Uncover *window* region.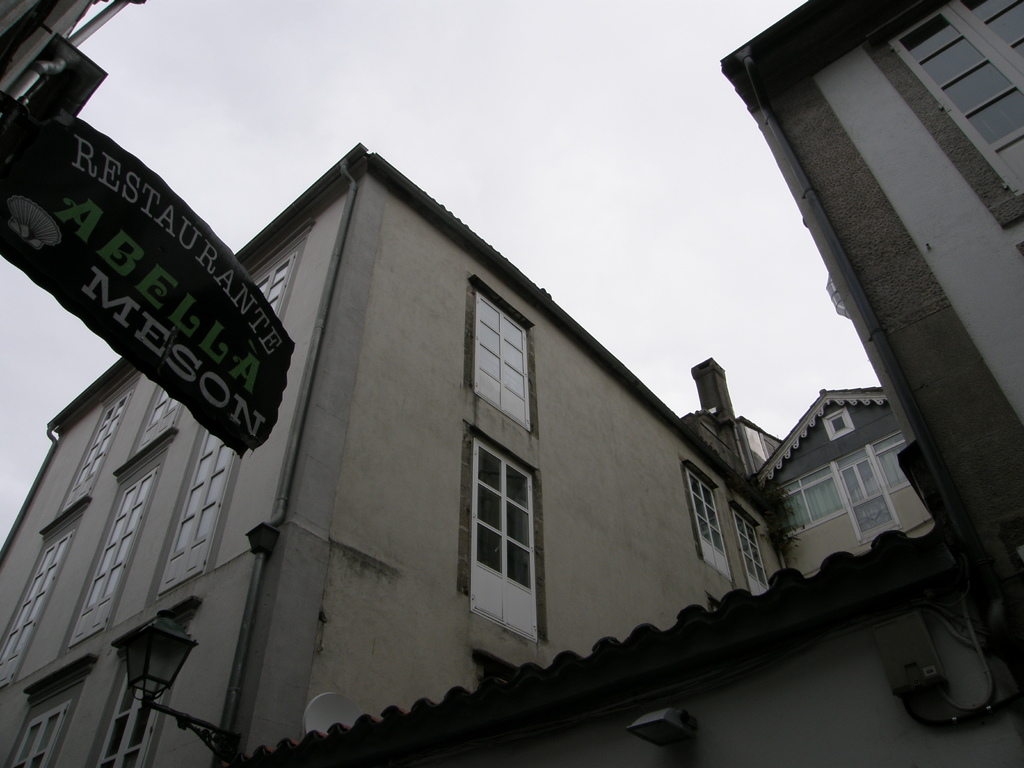
Uncovered: left=163, top=419, right=222, bottom=589.
